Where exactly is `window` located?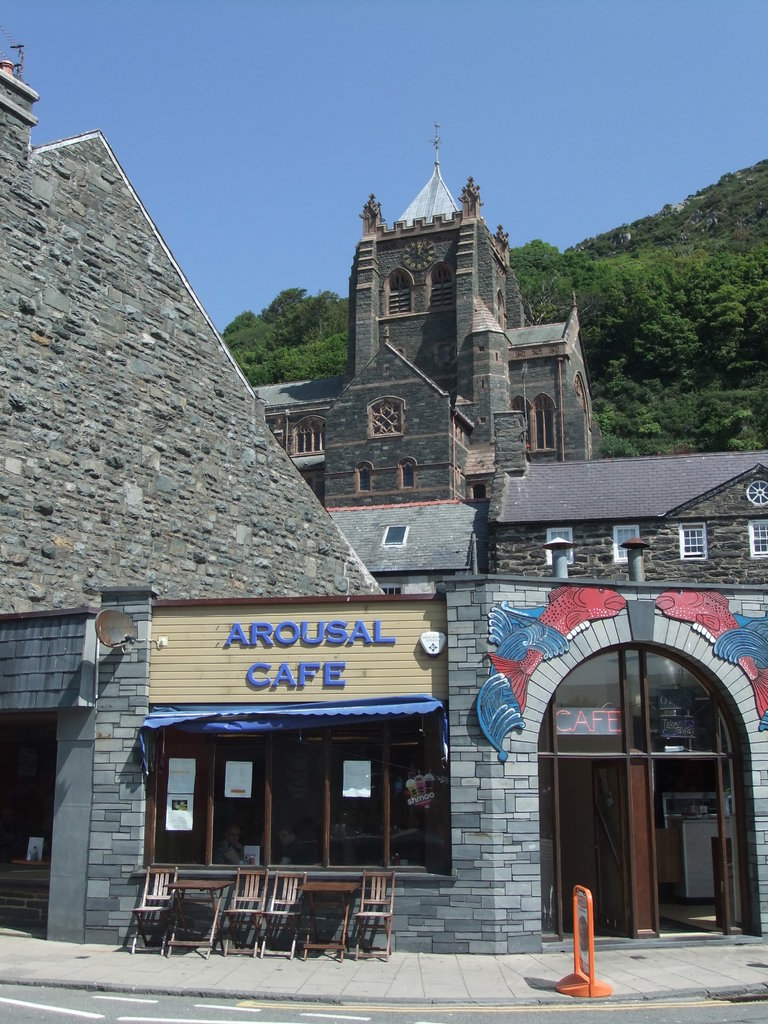
Its bounding box is l=428, t=261, r=456, b=312.
